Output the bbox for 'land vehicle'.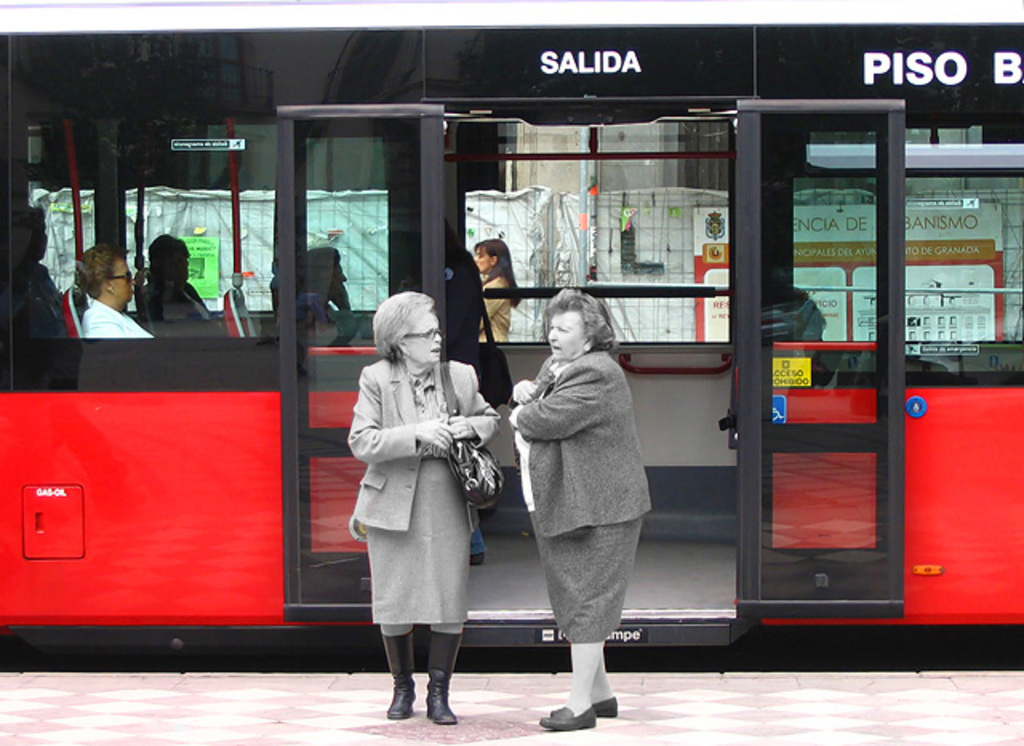
[0,21,1022,668].
